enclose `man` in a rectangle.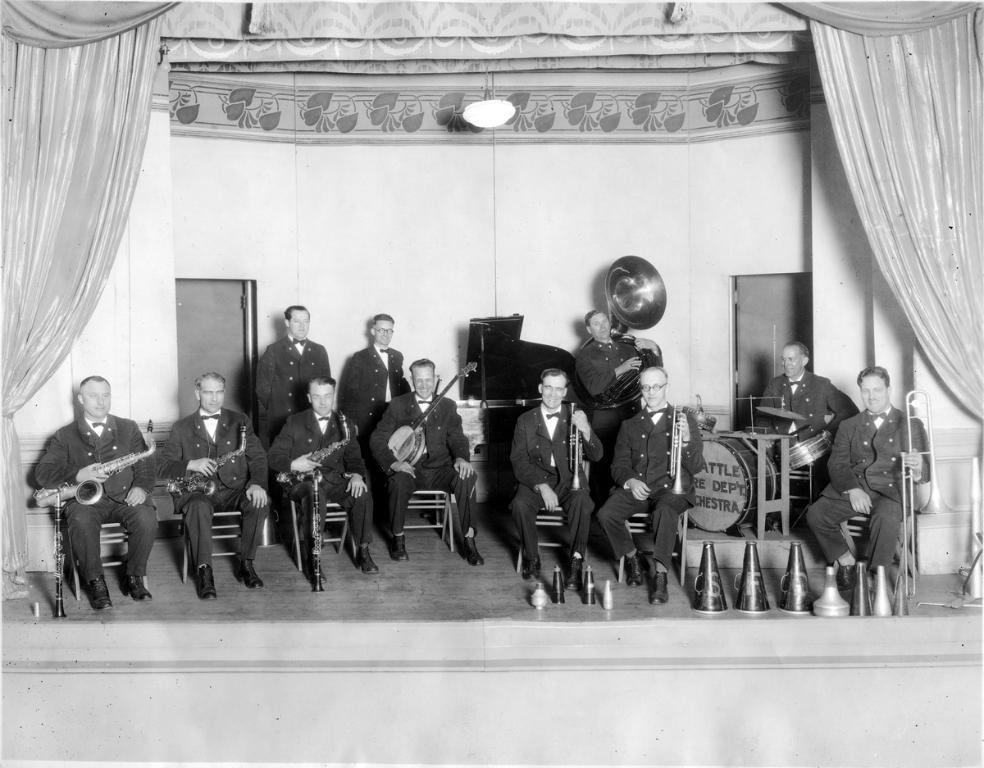
BBox(367, 360, 487, 565).
